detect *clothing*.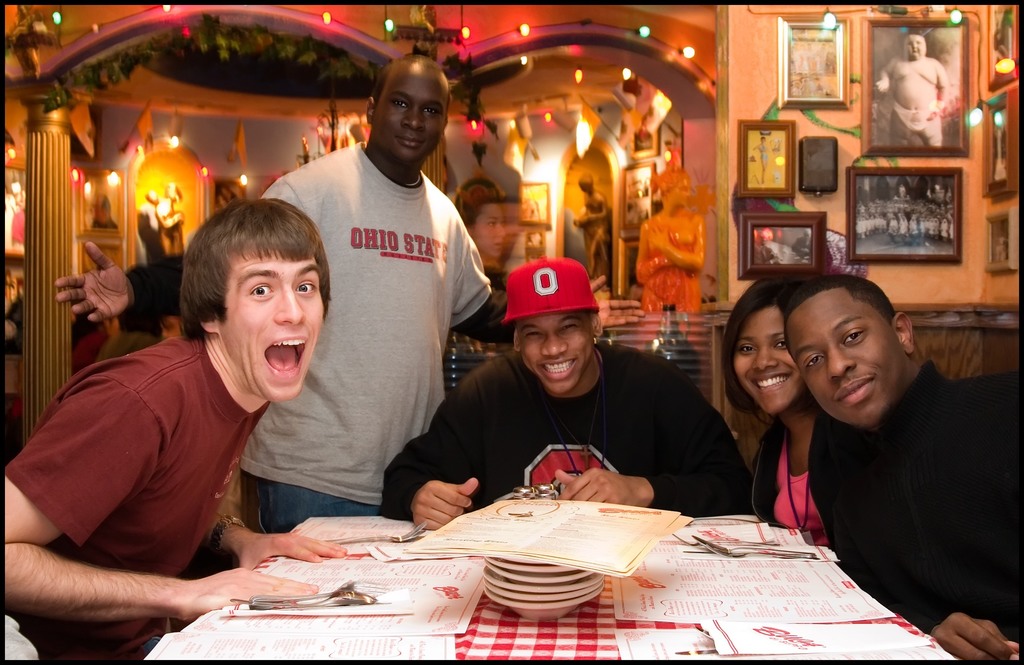
Detected at locate(805, 351, 1021, 660).
